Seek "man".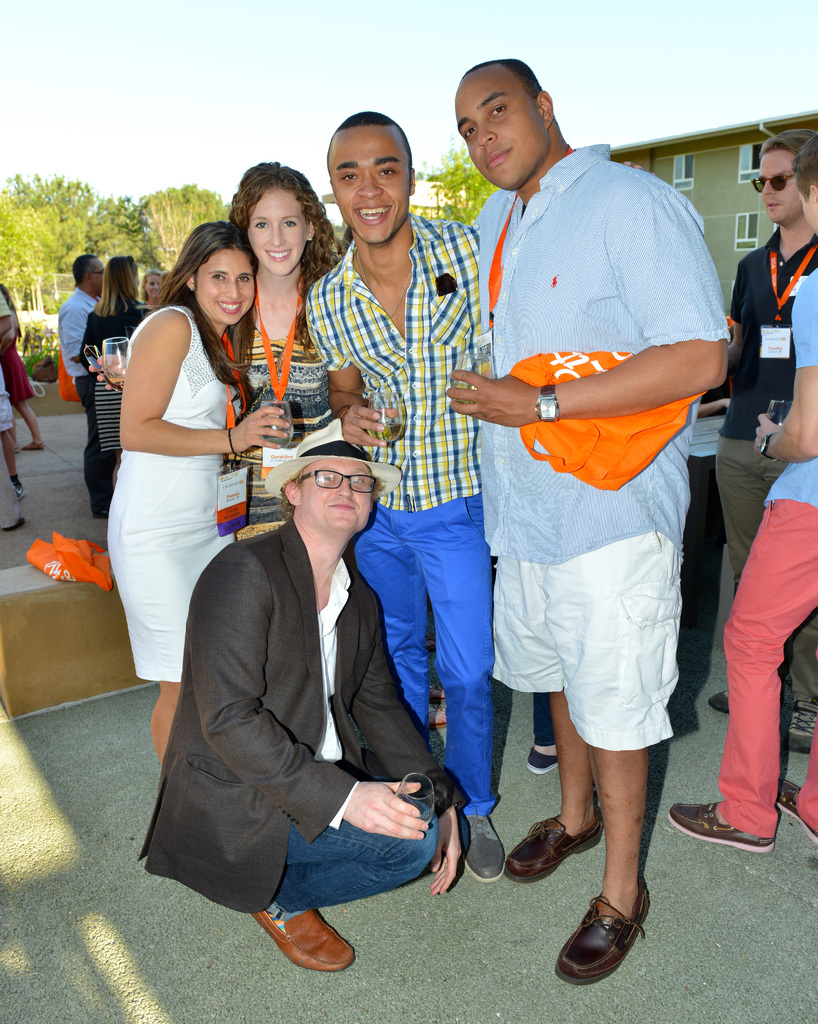
[702, 115, 817, 743].
